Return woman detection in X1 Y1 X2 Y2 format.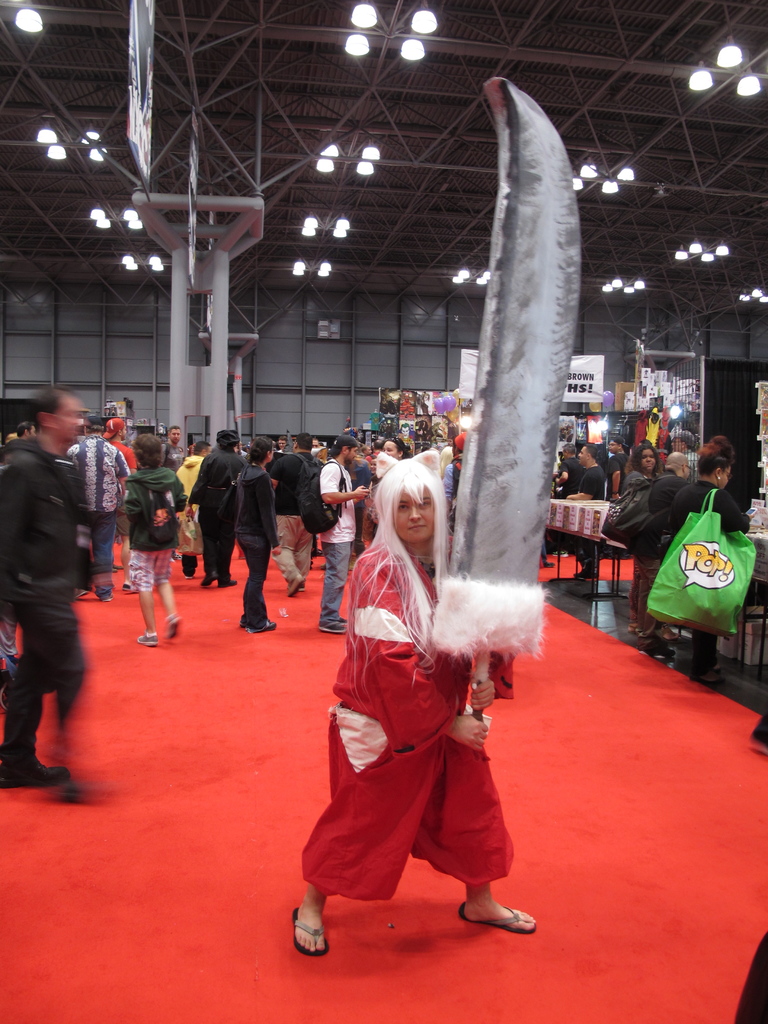
618 445 673 650.
